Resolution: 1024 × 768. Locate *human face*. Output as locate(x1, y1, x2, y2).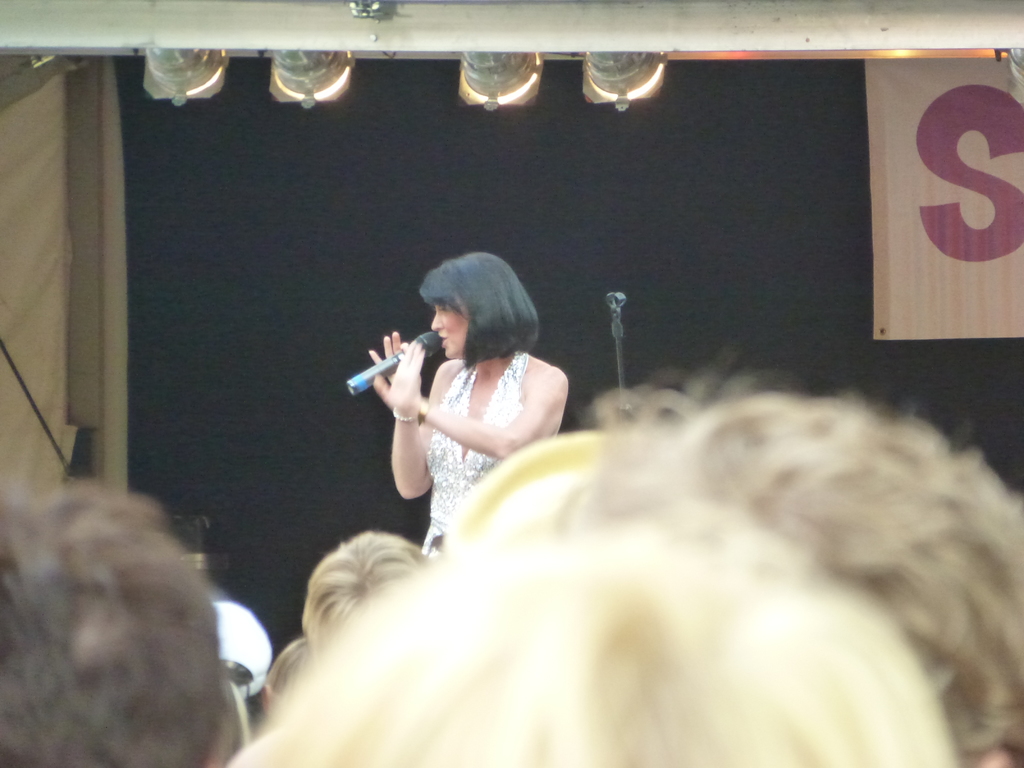
locate(431, 301, 470, 357).
